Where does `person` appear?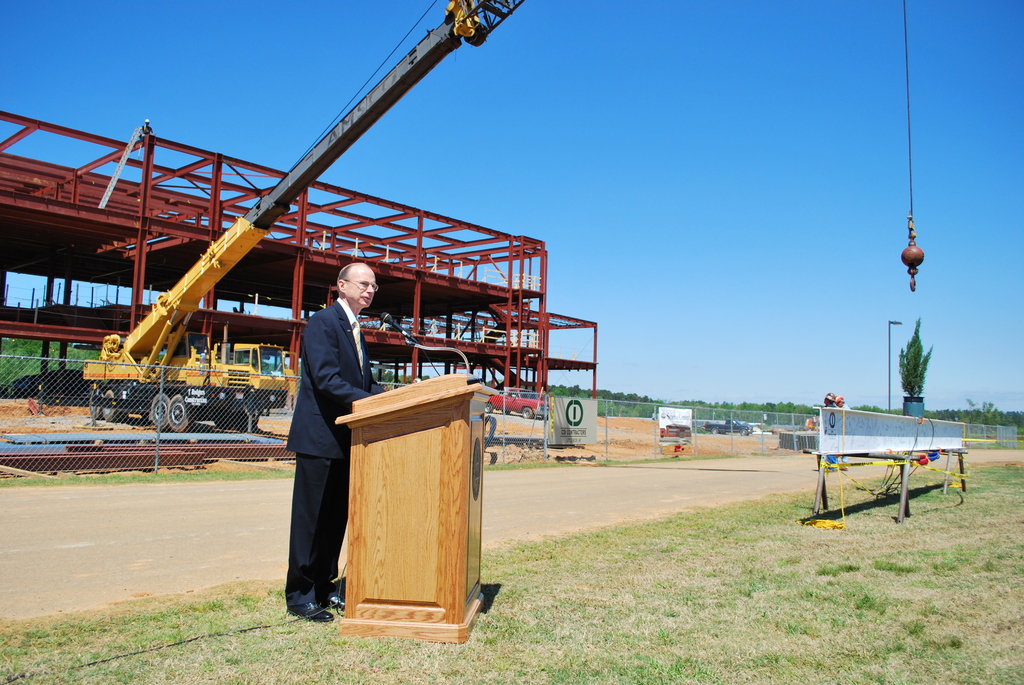
Appears at [278,264,397,625].
